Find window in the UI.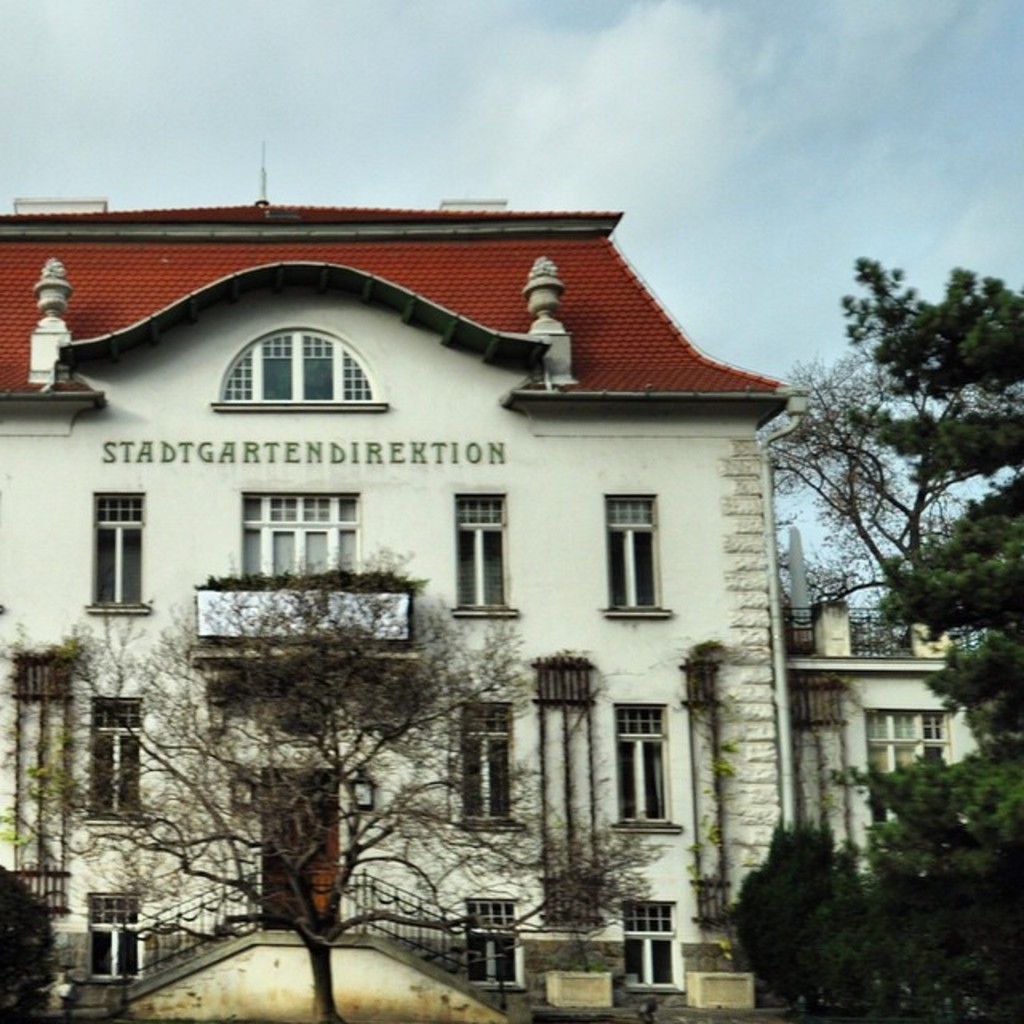
UI element at 464/902/518/989.
